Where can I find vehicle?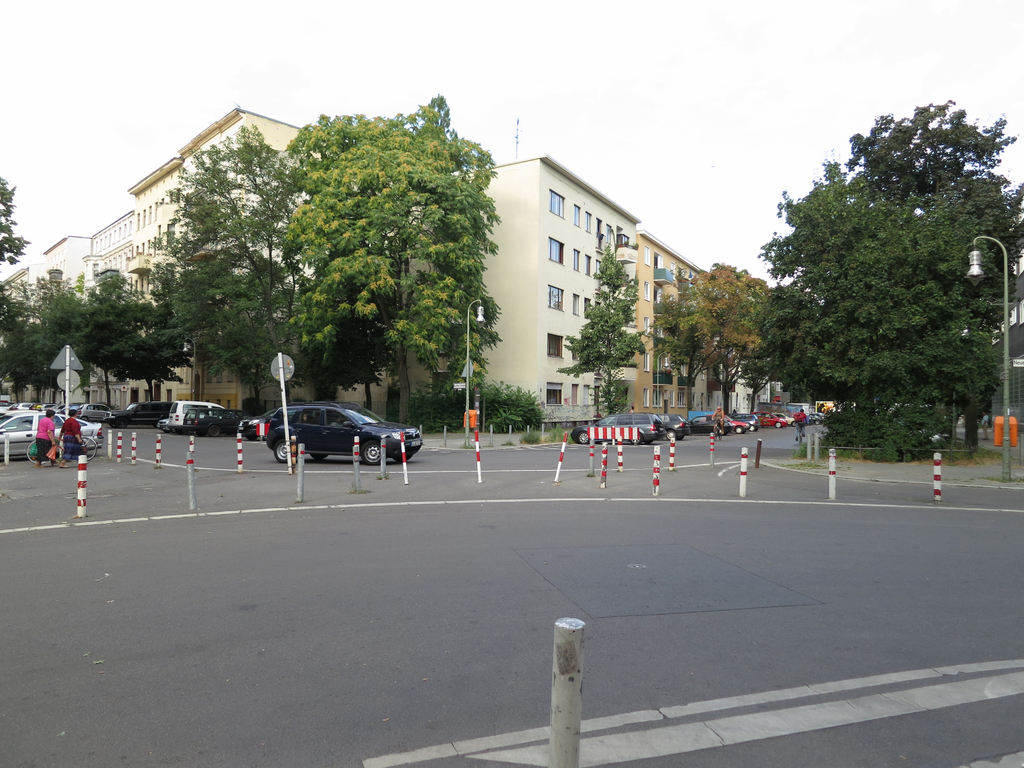
You can find it at bbox=(248, 399, 416, 468).
